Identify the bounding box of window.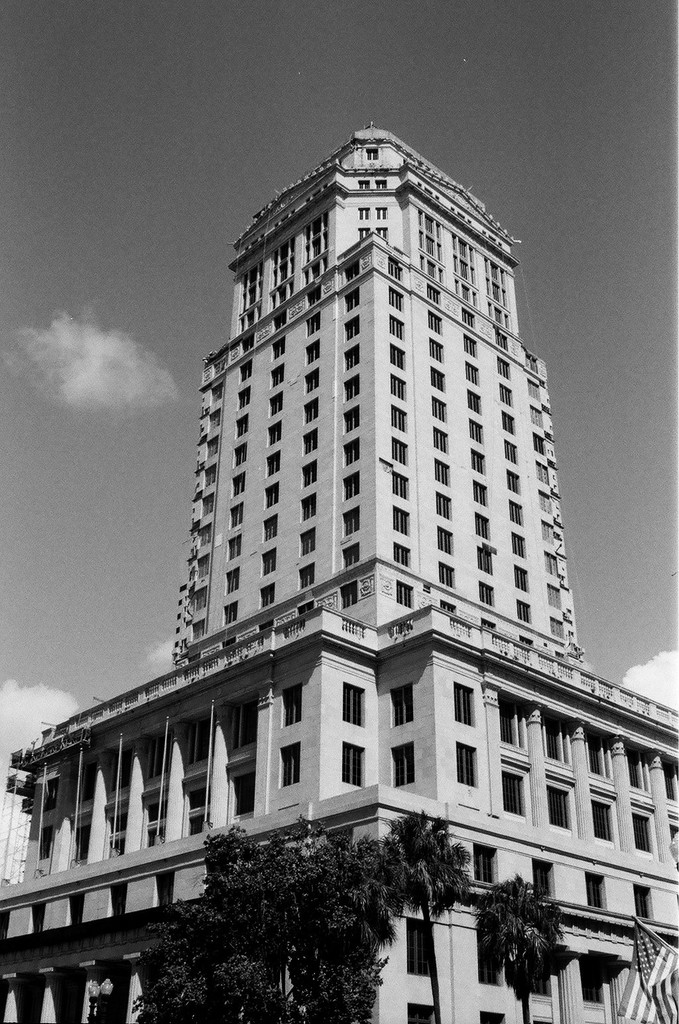
bbox=[280, 738, 303, 789].
